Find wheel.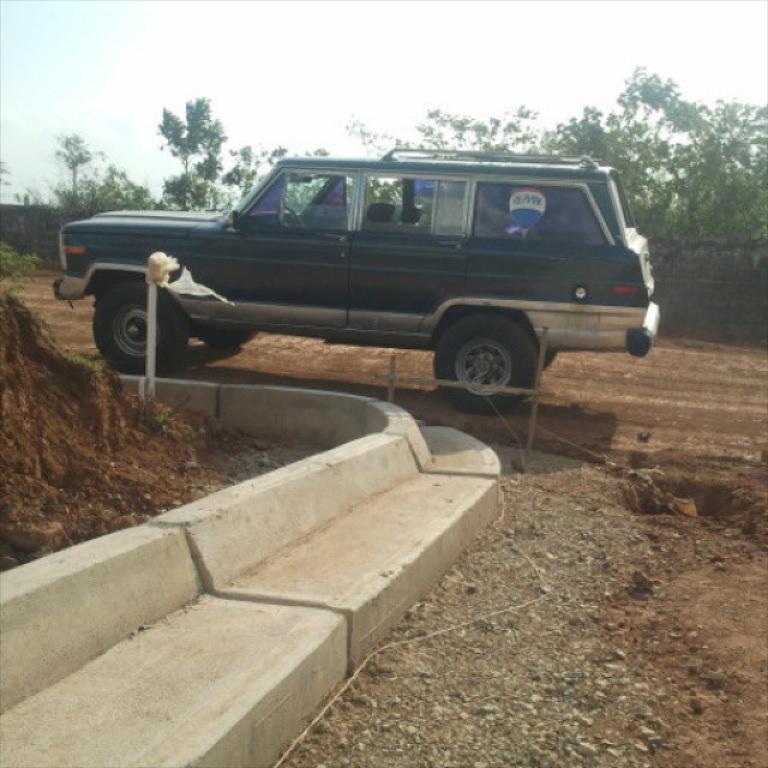
box=[96, 275, 193, 378].
